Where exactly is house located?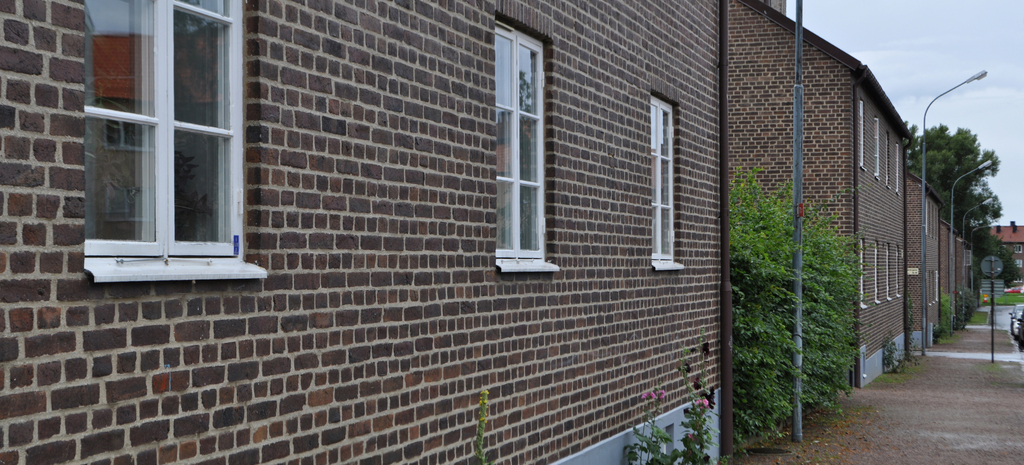
Its bounding box is {"left": 911, "top": 165, "right": 954, "bottom": 357}.
